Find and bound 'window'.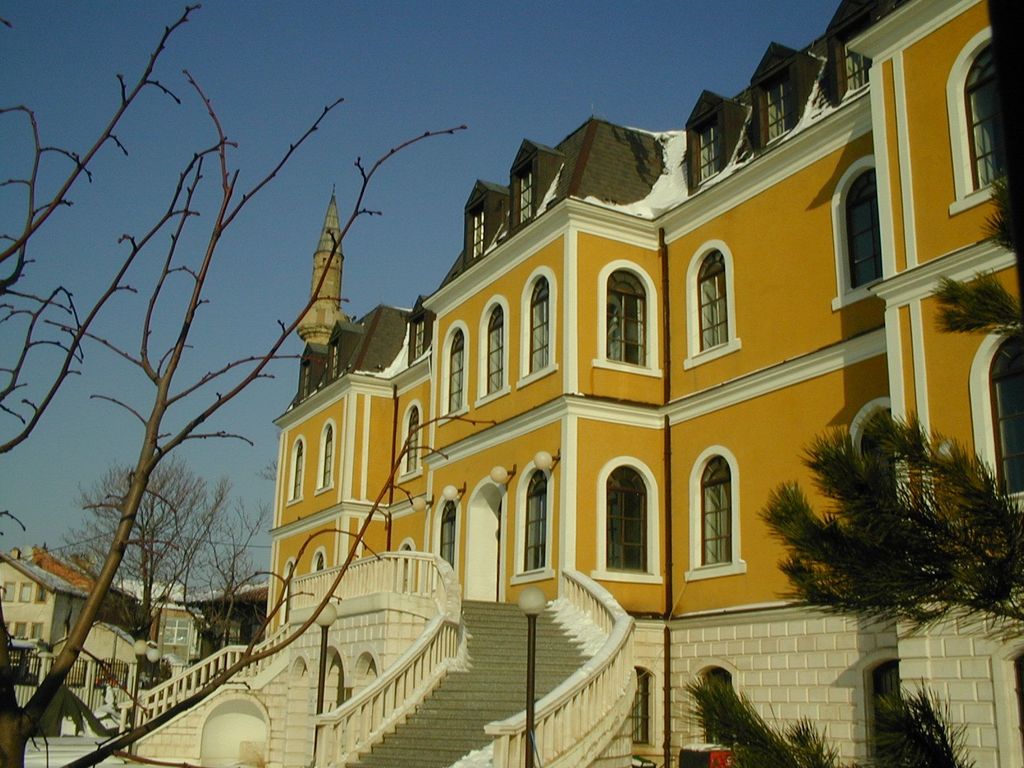
Bound: {"left": 20, "top": 583, "right": 31, "bottom": 599}.
